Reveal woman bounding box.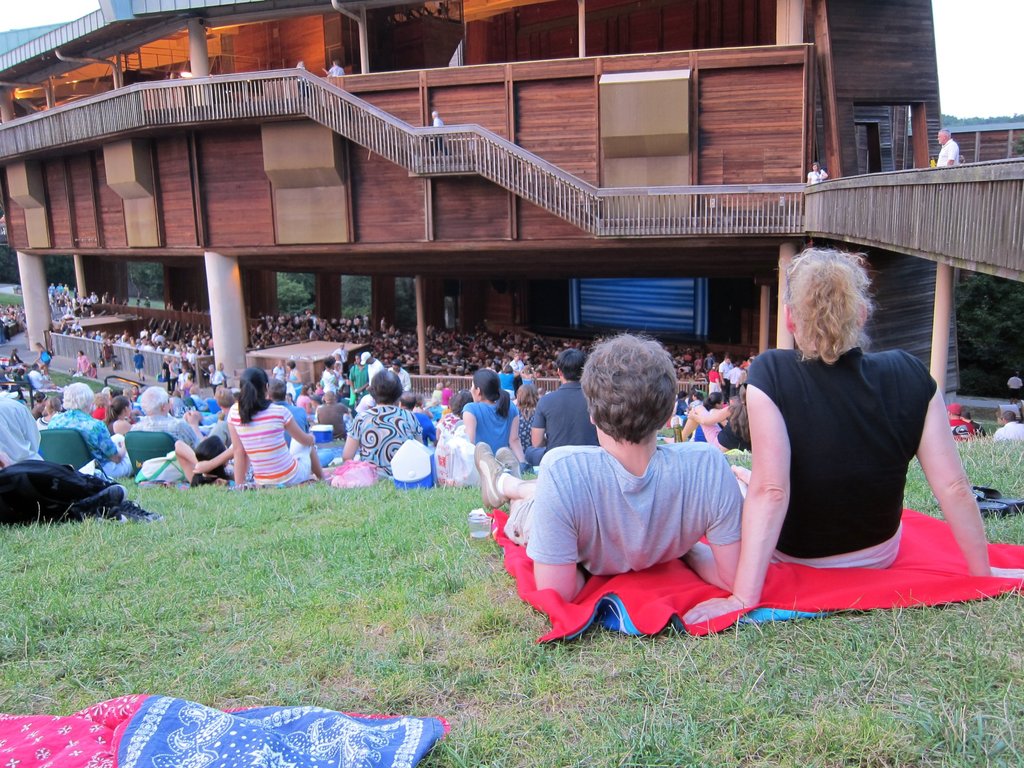
Revealed: [x1=102, y1=394, x2=134, y2=438].
